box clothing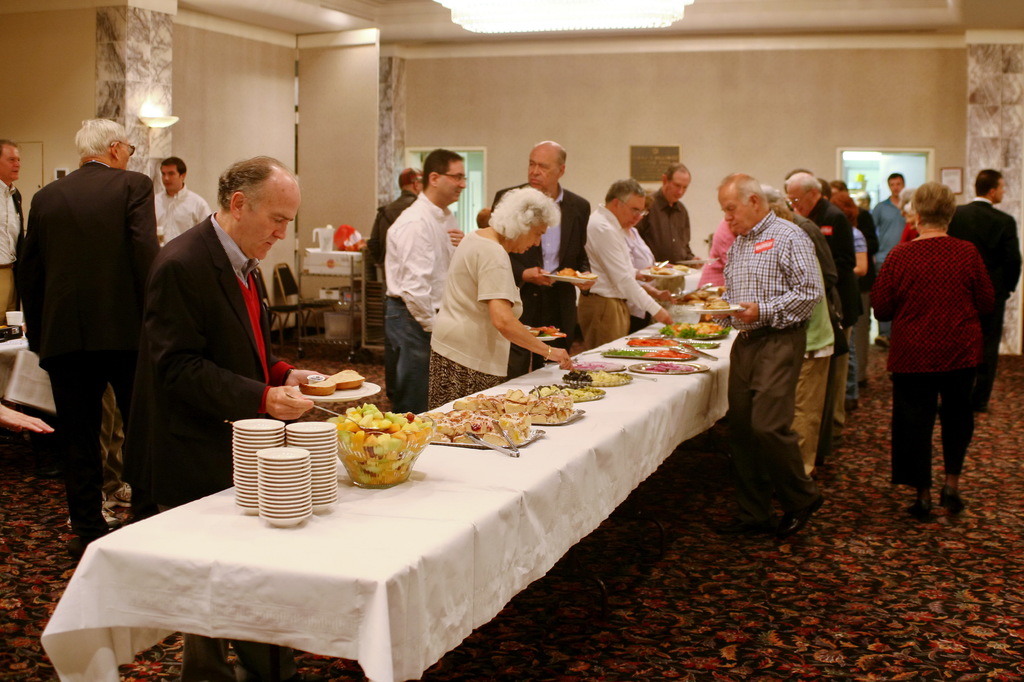
x1=952, y1=193, x2=1023, y2=408
